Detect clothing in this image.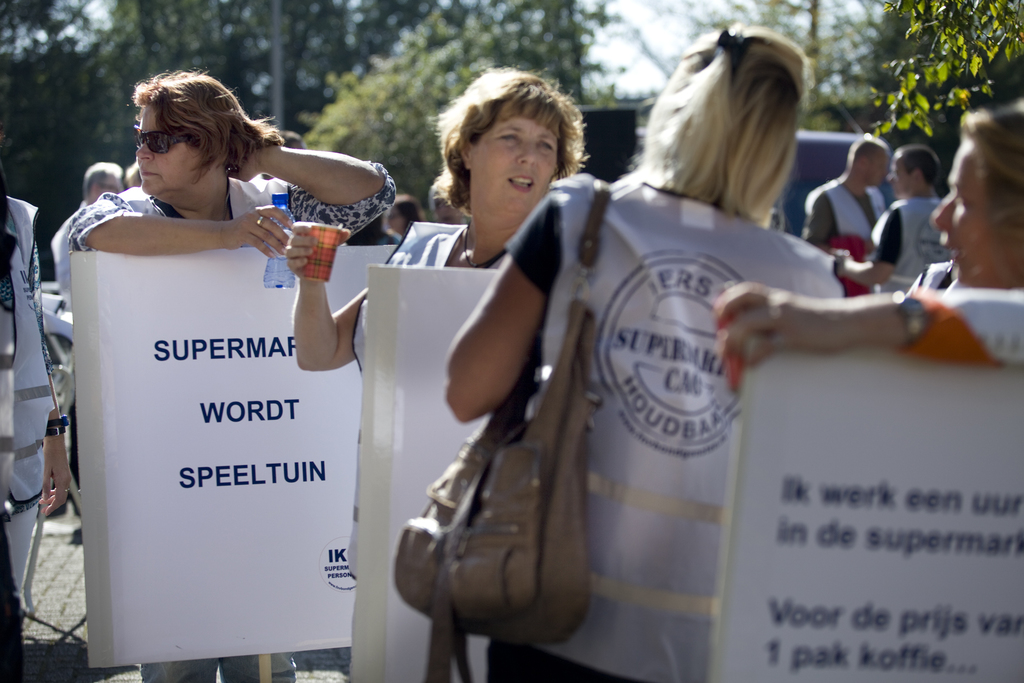
Detection: 60 189 99 304.
